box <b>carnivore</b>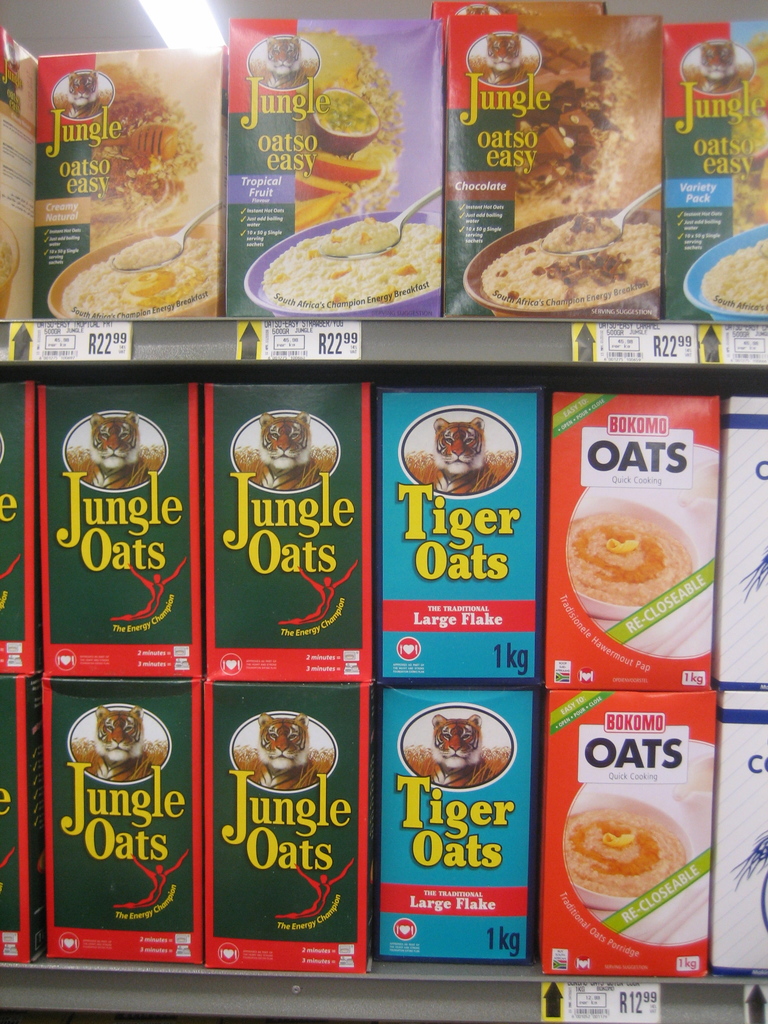
74,408,161,490
